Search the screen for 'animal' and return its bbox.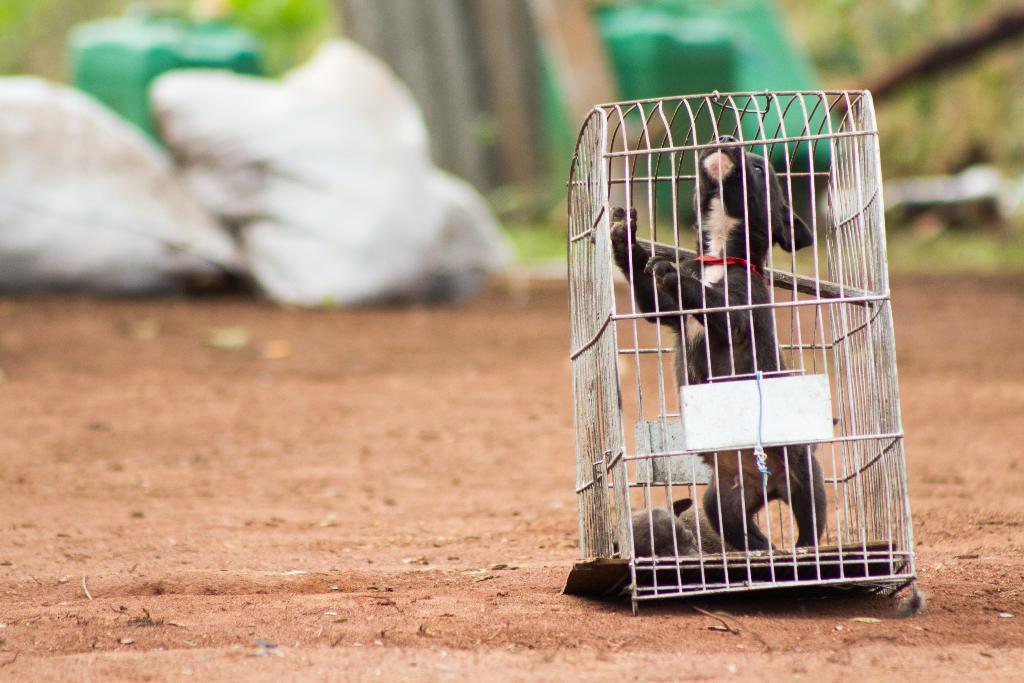
Found: crop(602, 495, 735, 551).
